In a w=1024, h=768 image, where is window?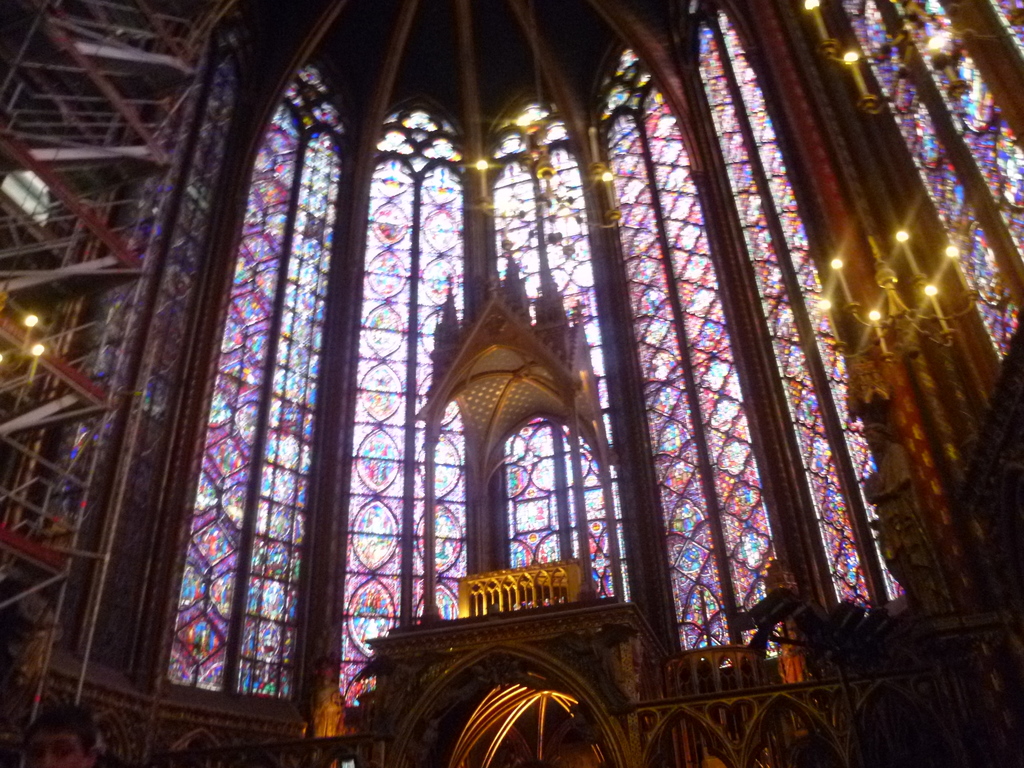
<bbox>592, 50, 794, 664</bbox>.
